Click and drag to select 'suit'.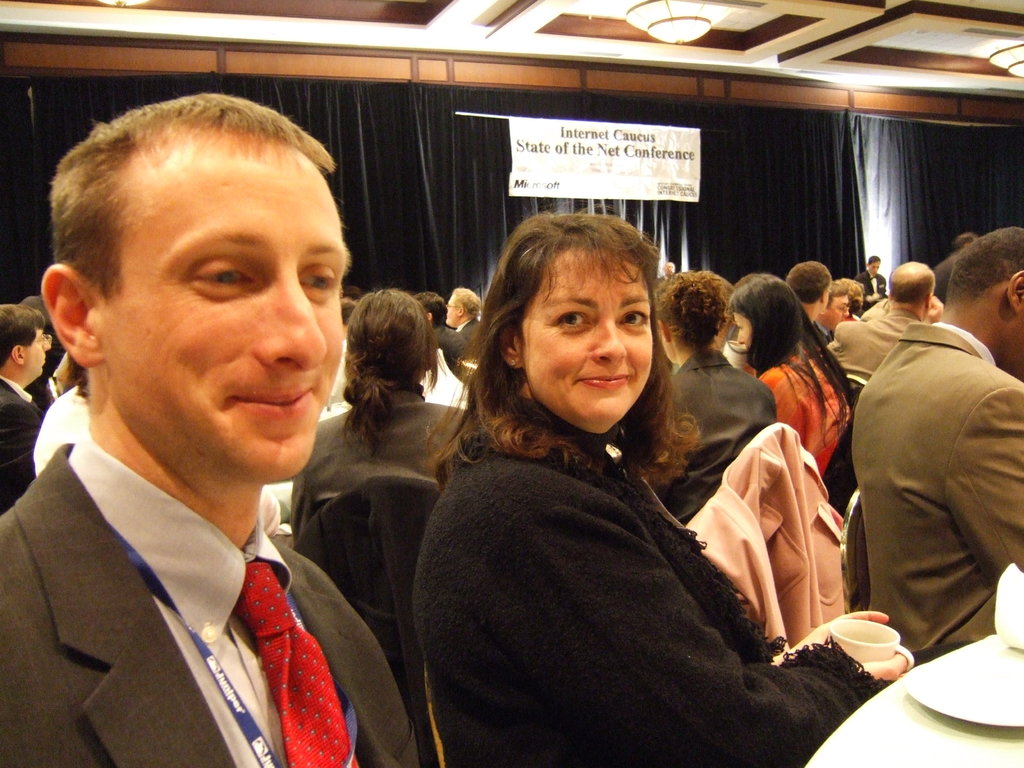
Selection: [292, 376, 475, 536].
